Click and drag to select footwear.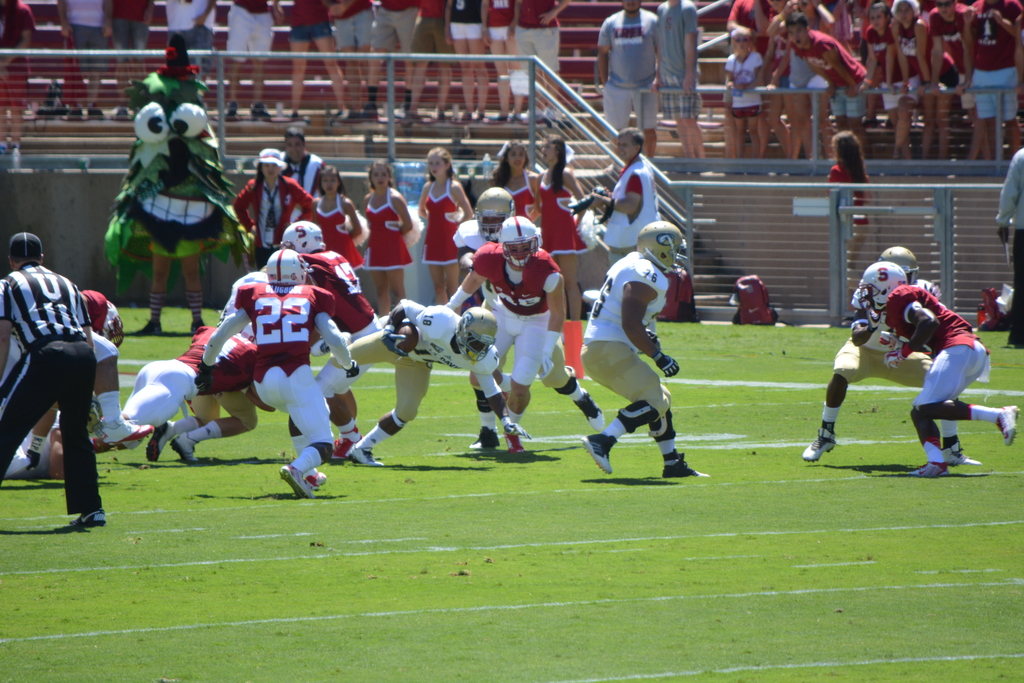
Selection: 188 321 205 334.
